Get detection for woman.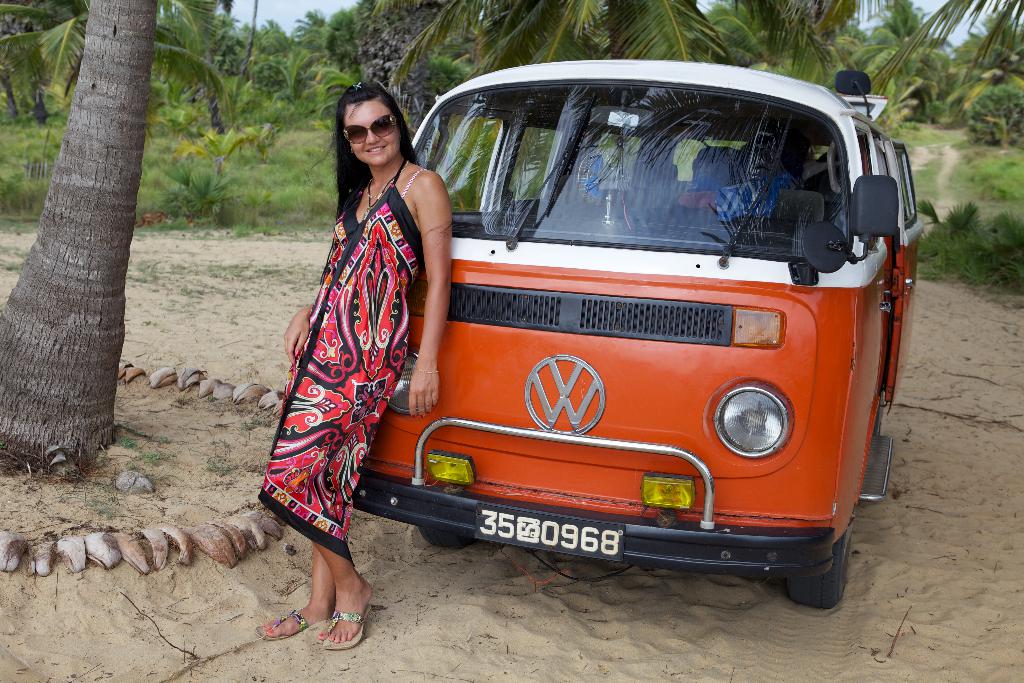
Detection: select_region(253, 80, 461, 657).
